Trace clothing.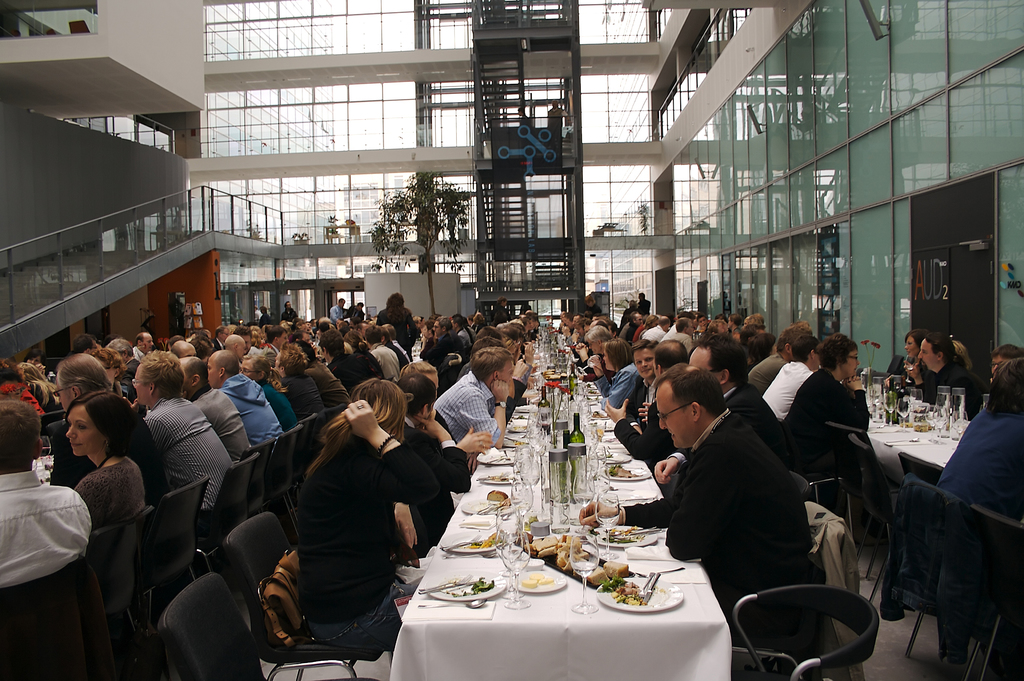
Traced to [196,391,248,458].
